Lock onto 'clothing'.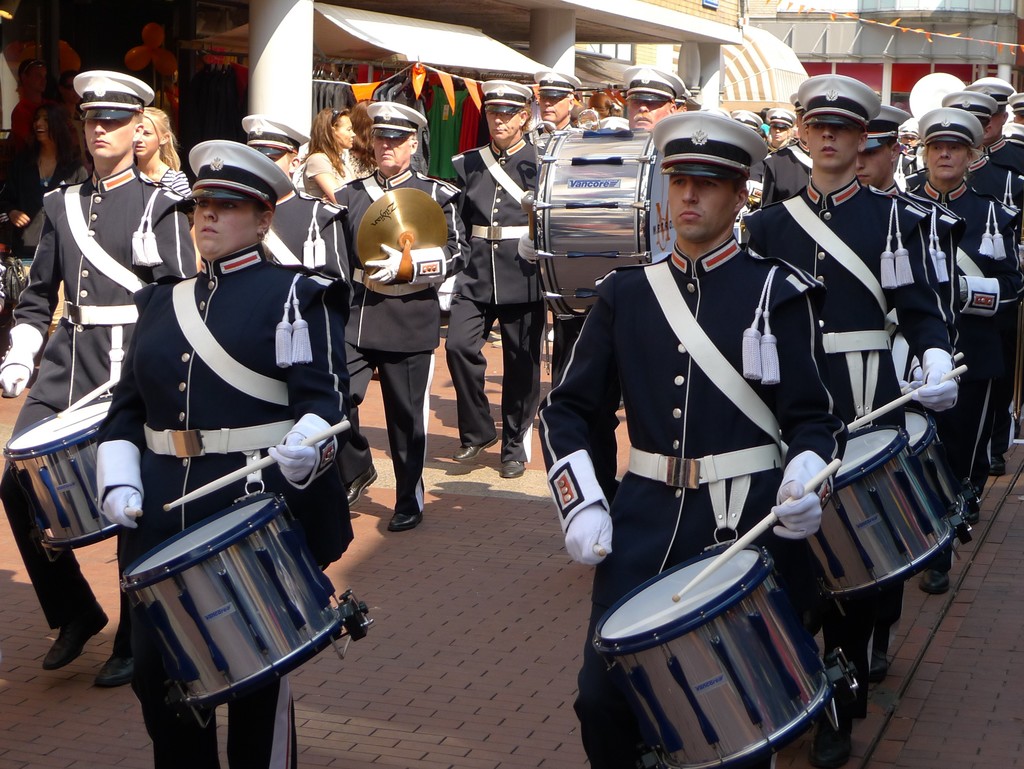
Locked: (0,161,201,646).
